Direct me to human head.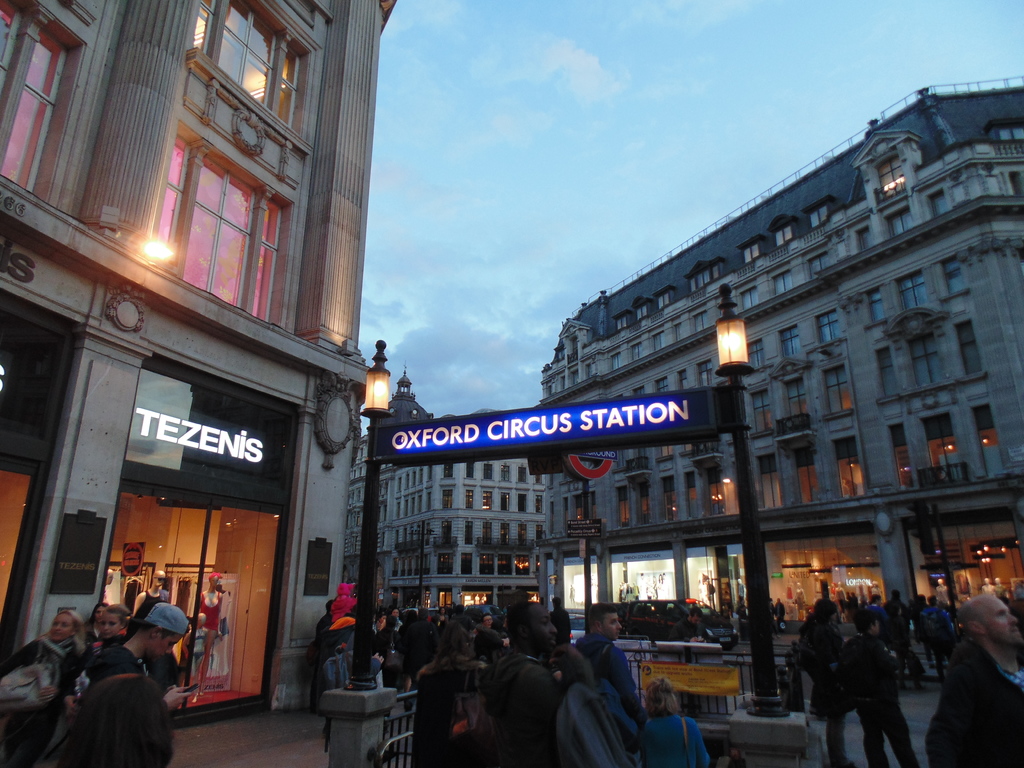
Direction: (left=646, top=675, right=682, bottom=709).
